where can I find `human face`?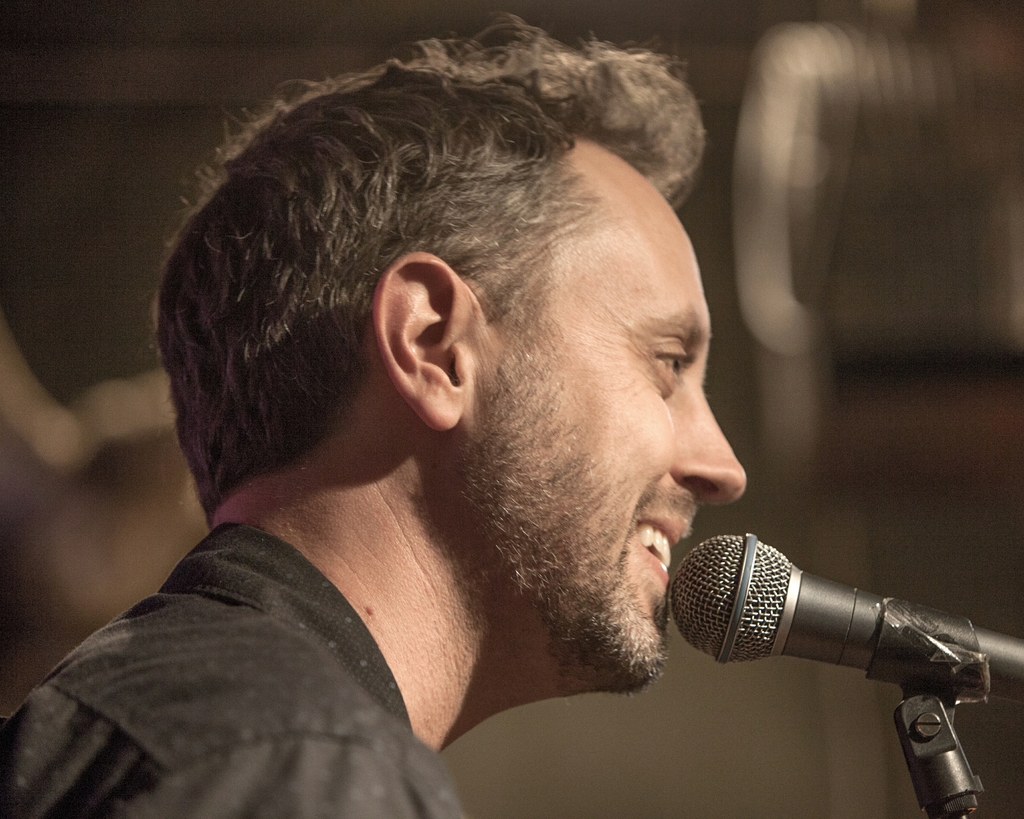
You can find it at region(464, 208, 747, 681).
